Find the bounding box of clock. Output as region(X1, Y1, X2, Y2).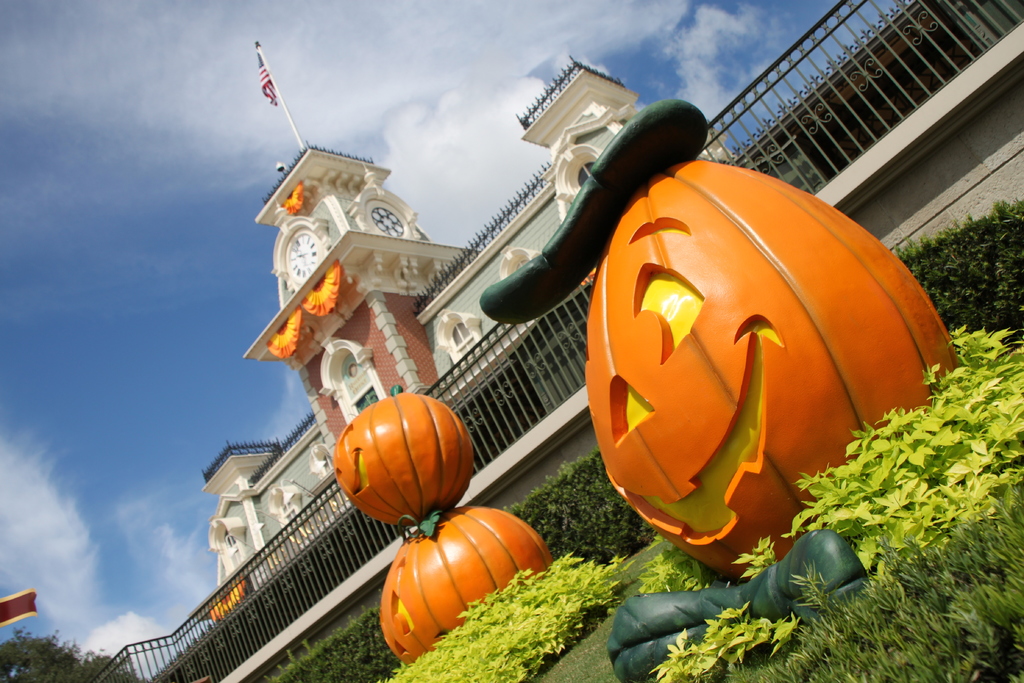
region(283, 231, 324, 283).
